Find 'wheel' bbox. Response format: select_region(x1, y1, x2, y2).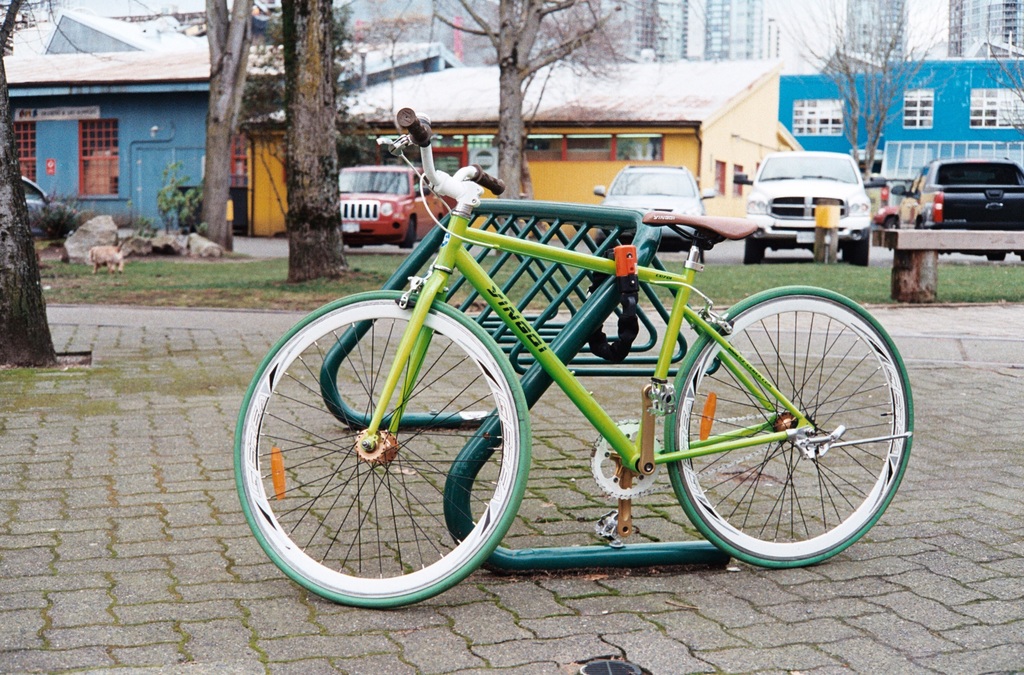
select_region(845, 232, 871, 269).
